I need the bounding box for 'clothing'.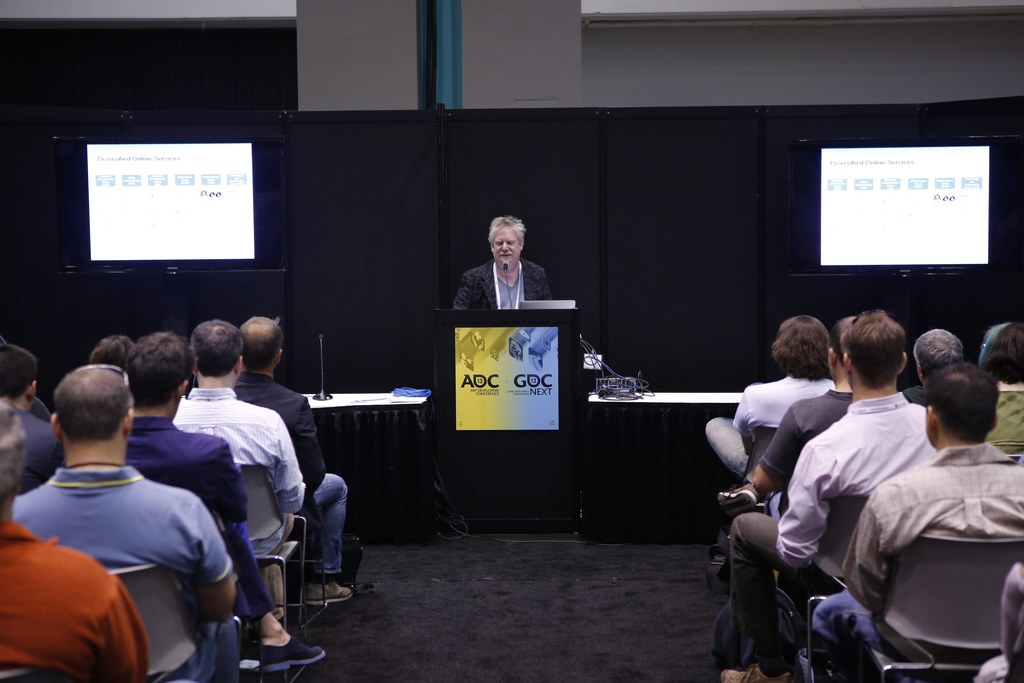
Here it is: region(758, 386, 853, 513).
